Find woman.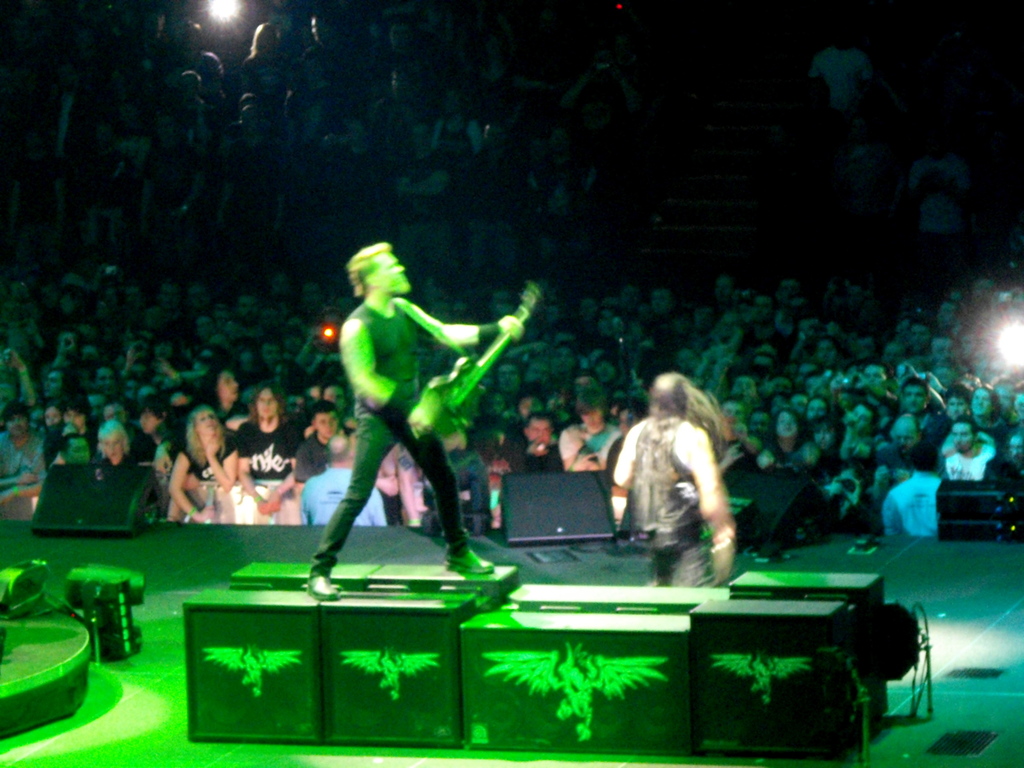
BBox(613, 376, 742, 590).
